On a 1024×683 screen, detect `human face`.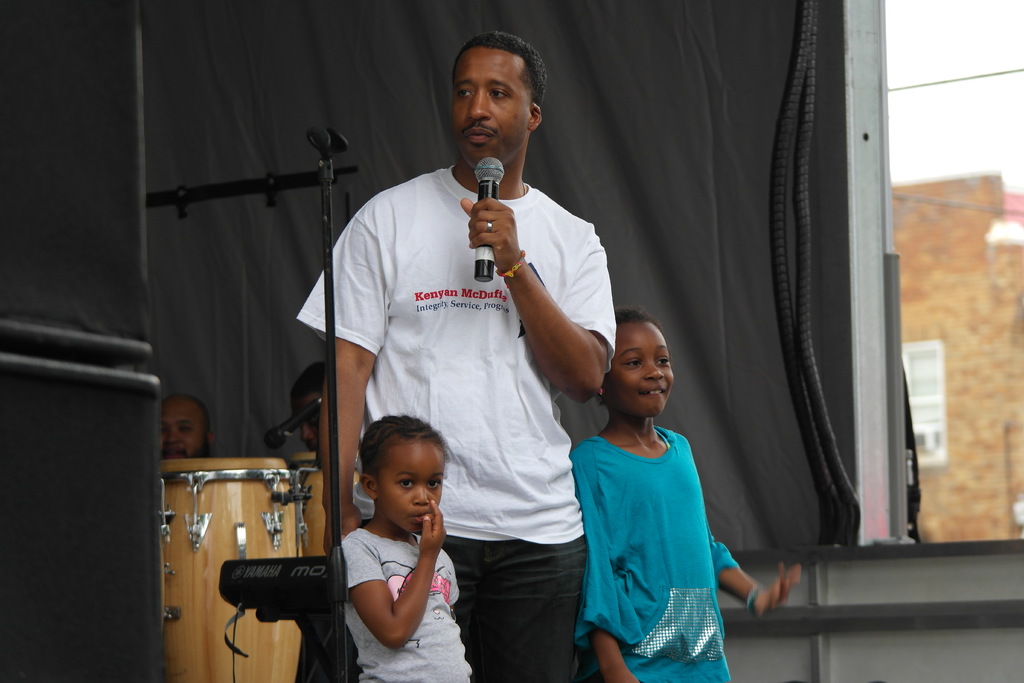
<region>377, 447, 448, 536</region>.
